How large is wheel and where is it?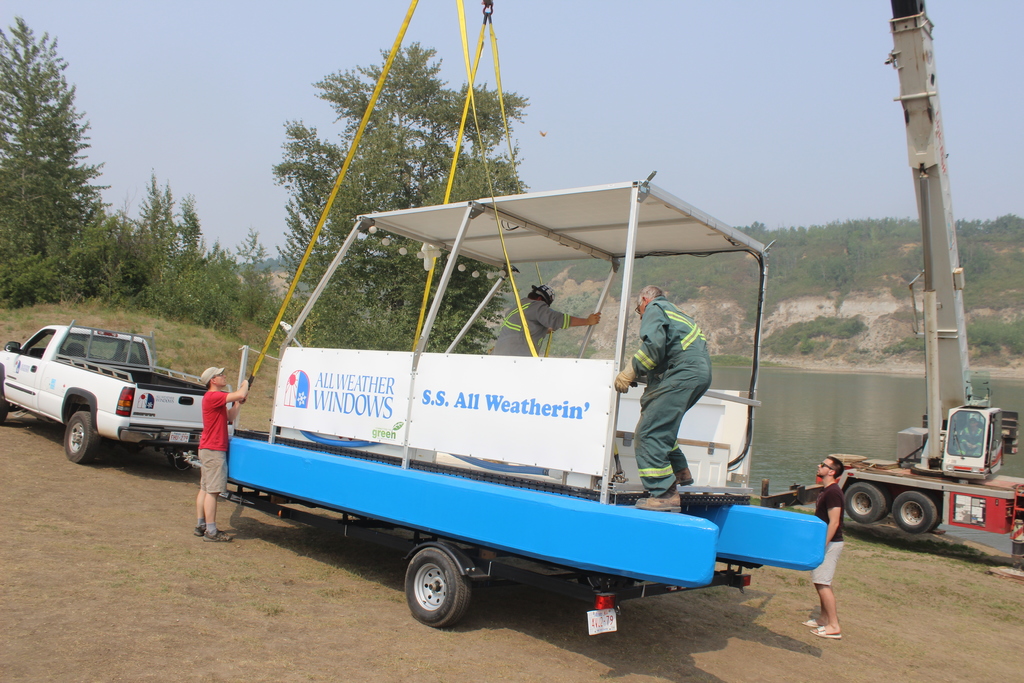
Bounding box: <region>67, 409, 102, 465</region>.
